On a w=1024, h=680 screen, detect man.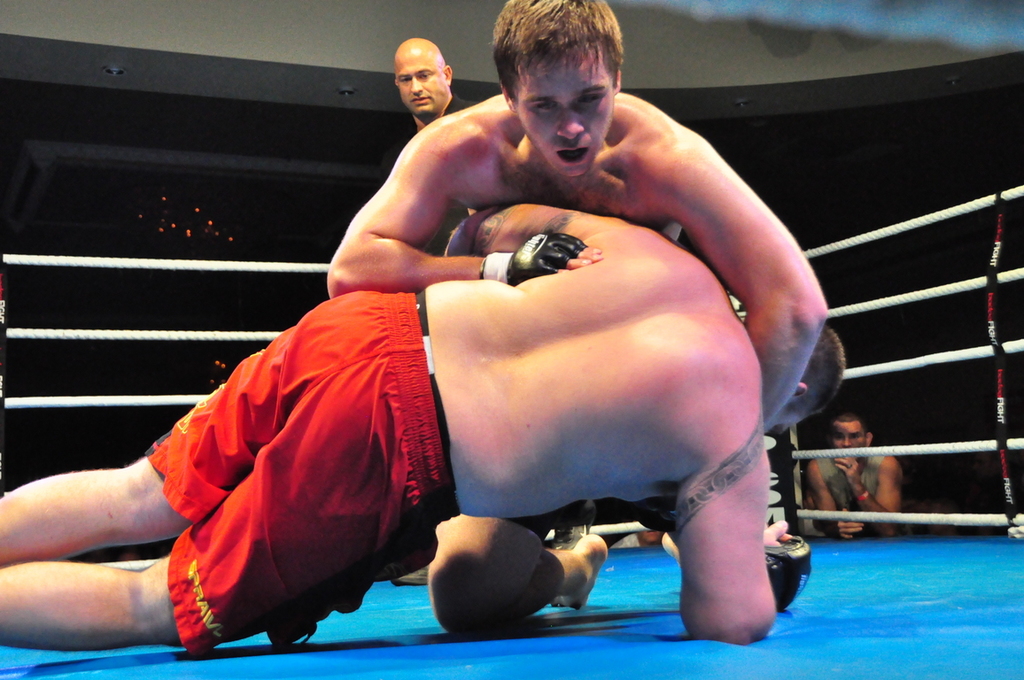
Rect(0, 197, 786, 645).
